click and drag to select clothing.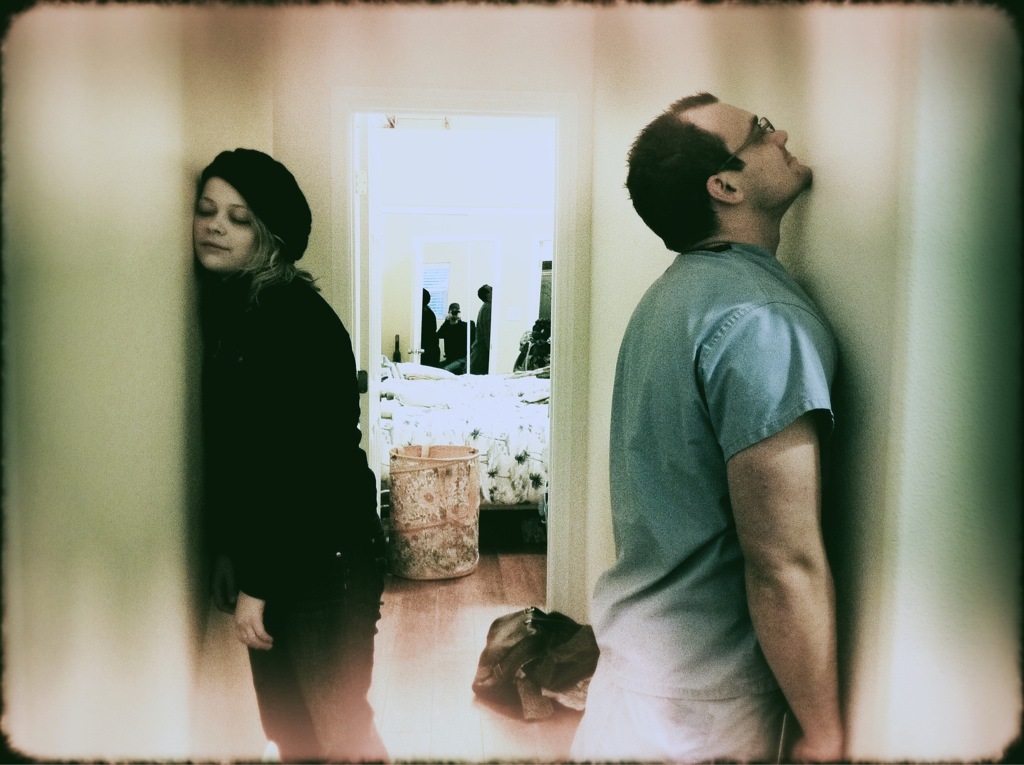
Selection: rect(193, 270, 388, 762).
